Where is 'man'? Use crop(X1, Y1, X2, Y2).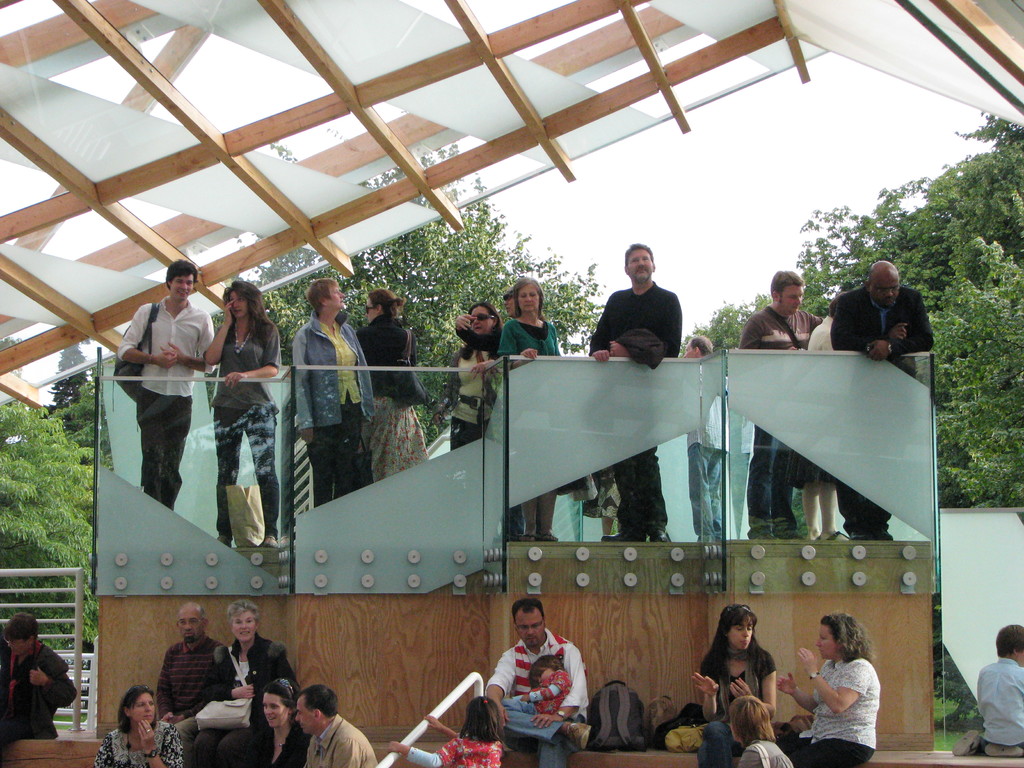
crop(117, 258, 218, 513).
